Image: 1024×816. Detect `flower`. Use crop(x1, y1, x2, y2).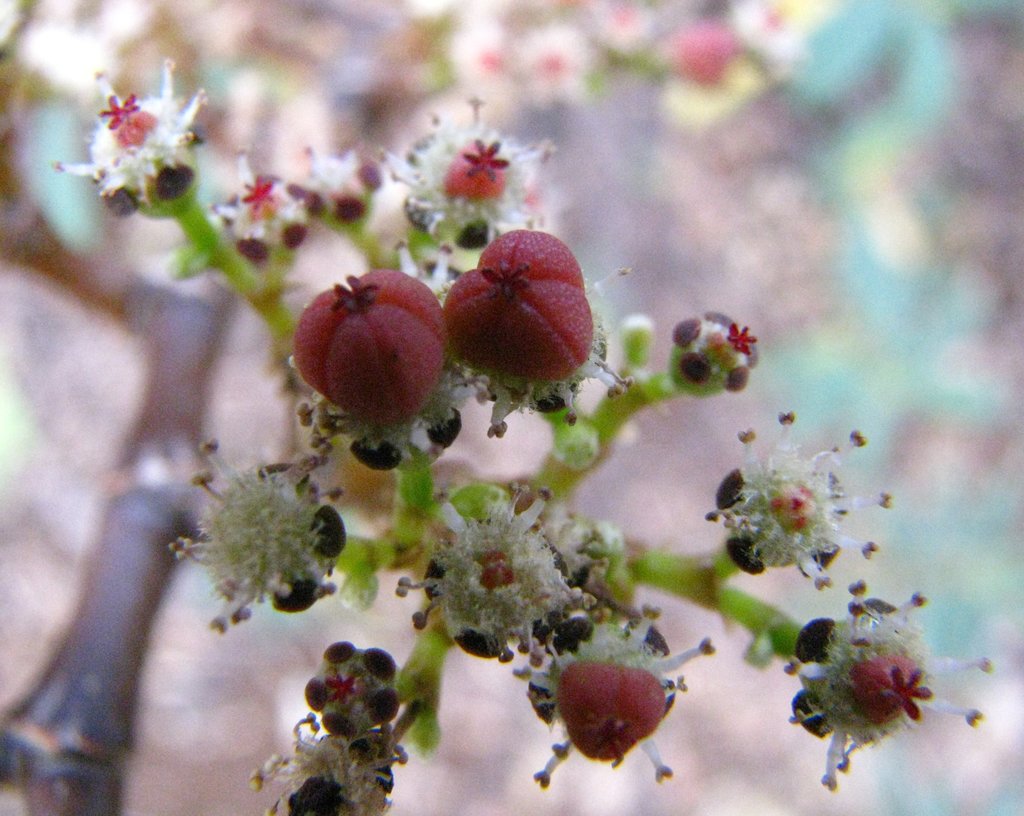
crop(395, 480, 605, 666).
